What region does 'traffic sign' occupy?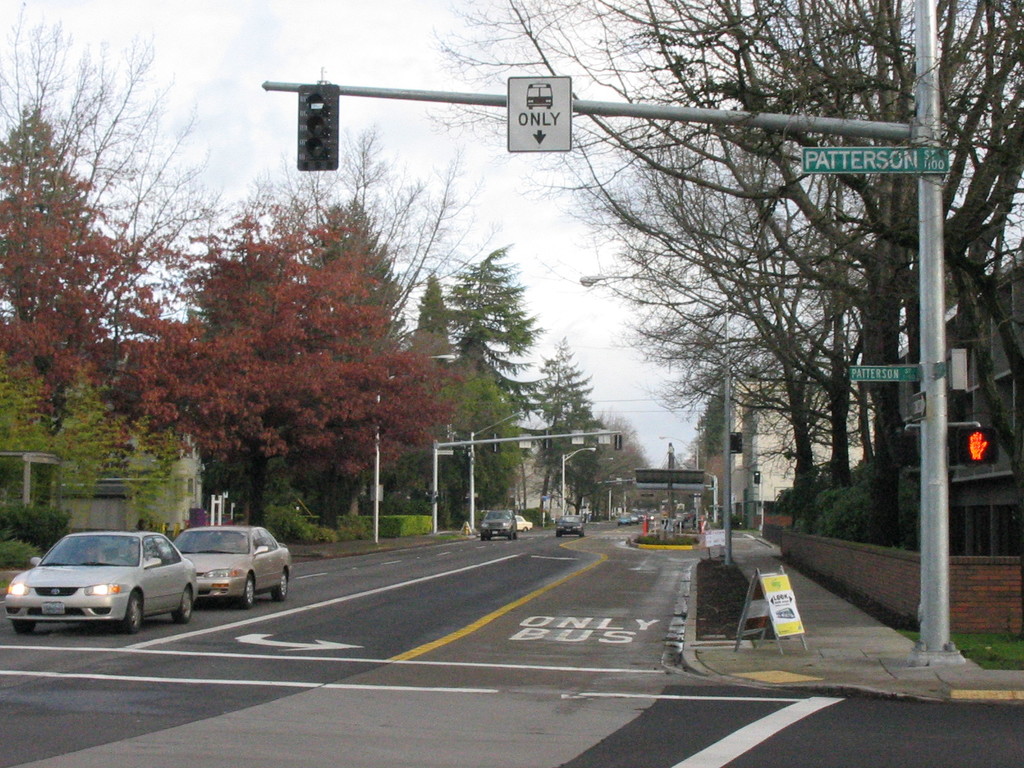
box(949, 426, 1001, 463).
